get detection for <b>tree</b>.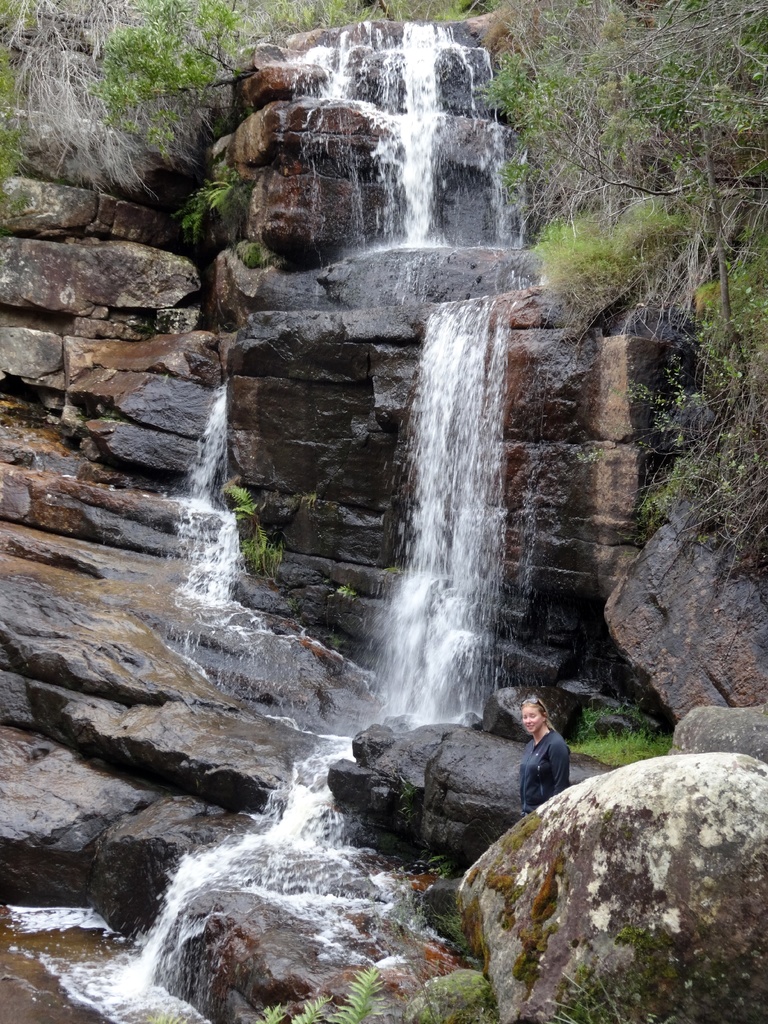
Detection: [0, 0, 278, 183].
